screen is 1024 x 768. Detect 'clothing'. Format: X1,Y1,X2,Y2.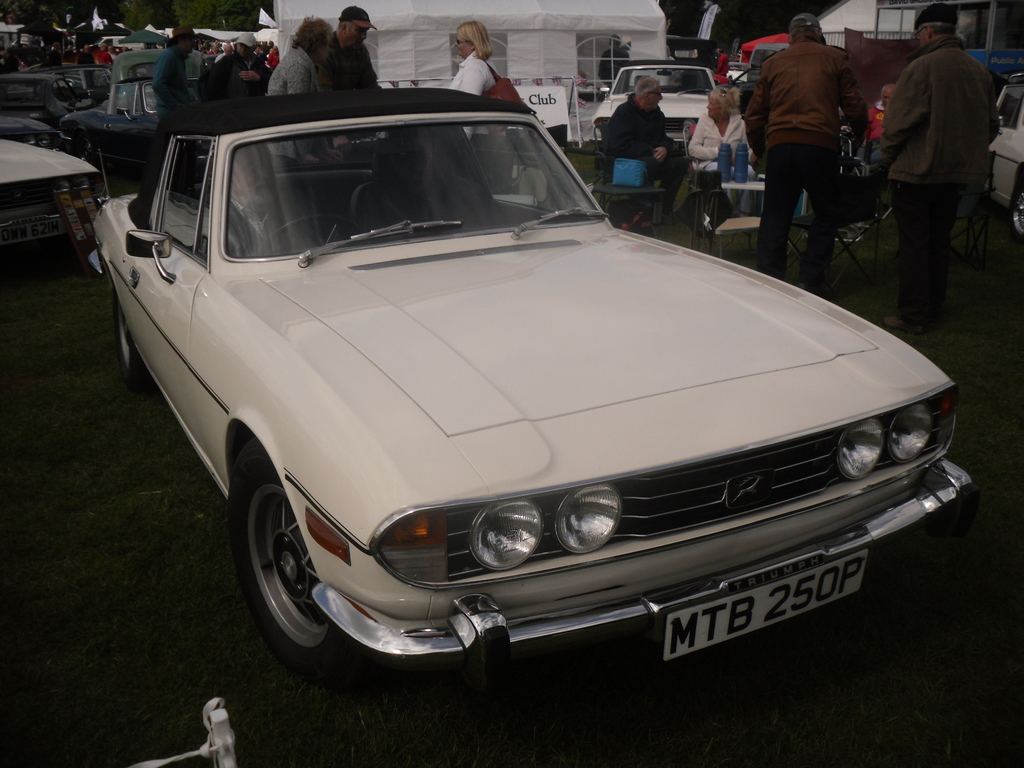
689,111,758,216.
